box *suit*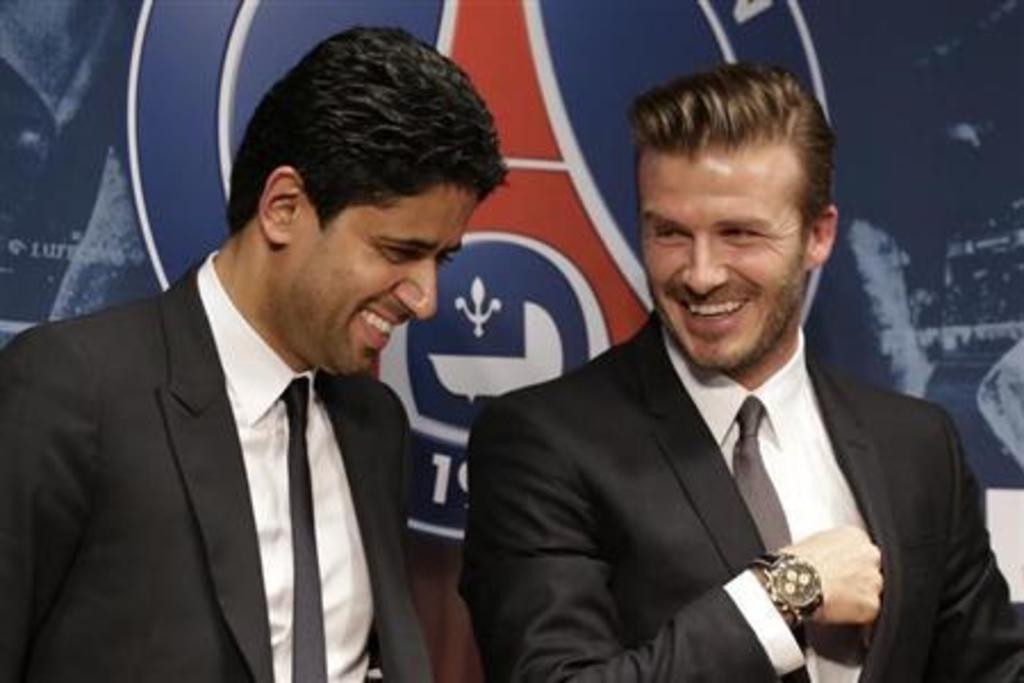
bbox=[419, 239, 1004, 669]
